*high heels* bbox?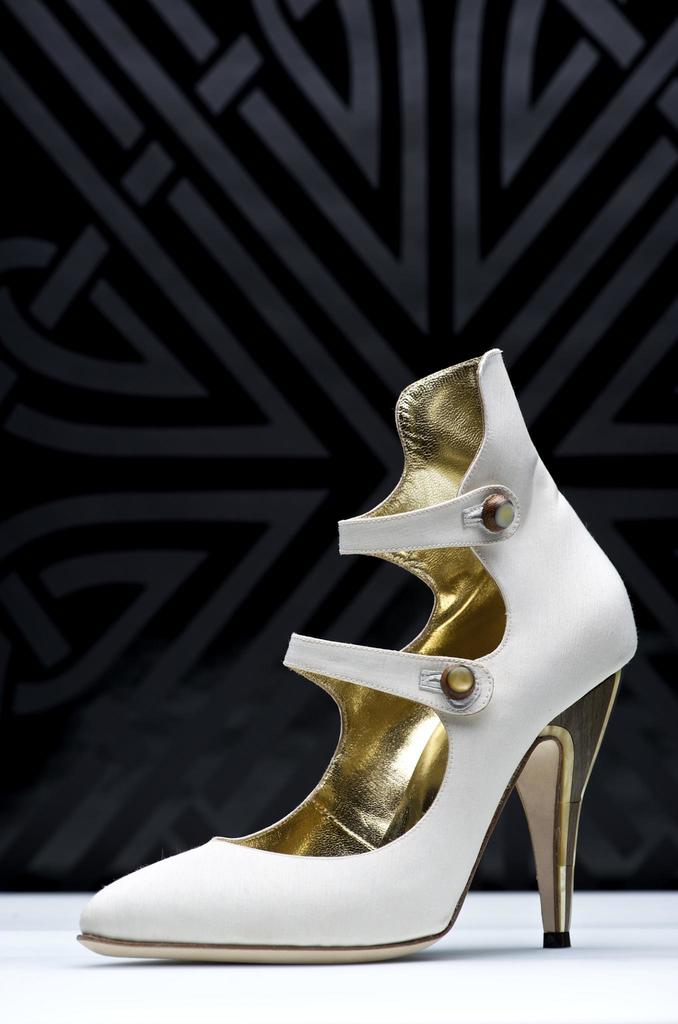
(71, 351, 640, 963)
